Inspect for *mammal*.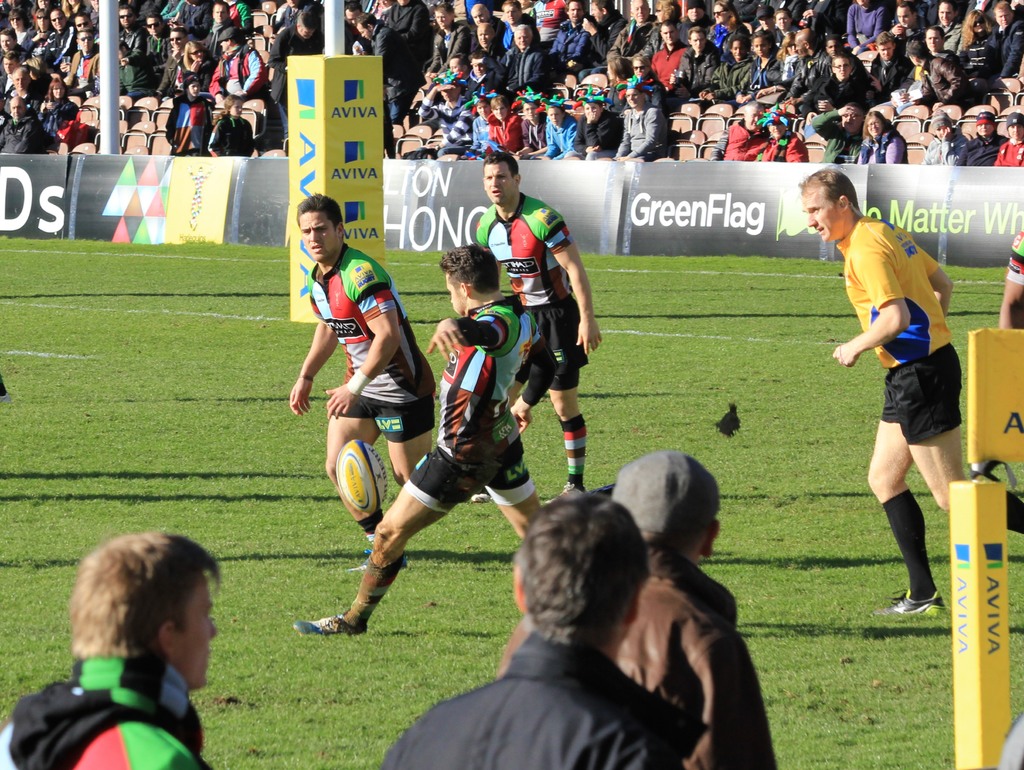
Inspection: (left=902, top=37, right=977, bottom=110).
